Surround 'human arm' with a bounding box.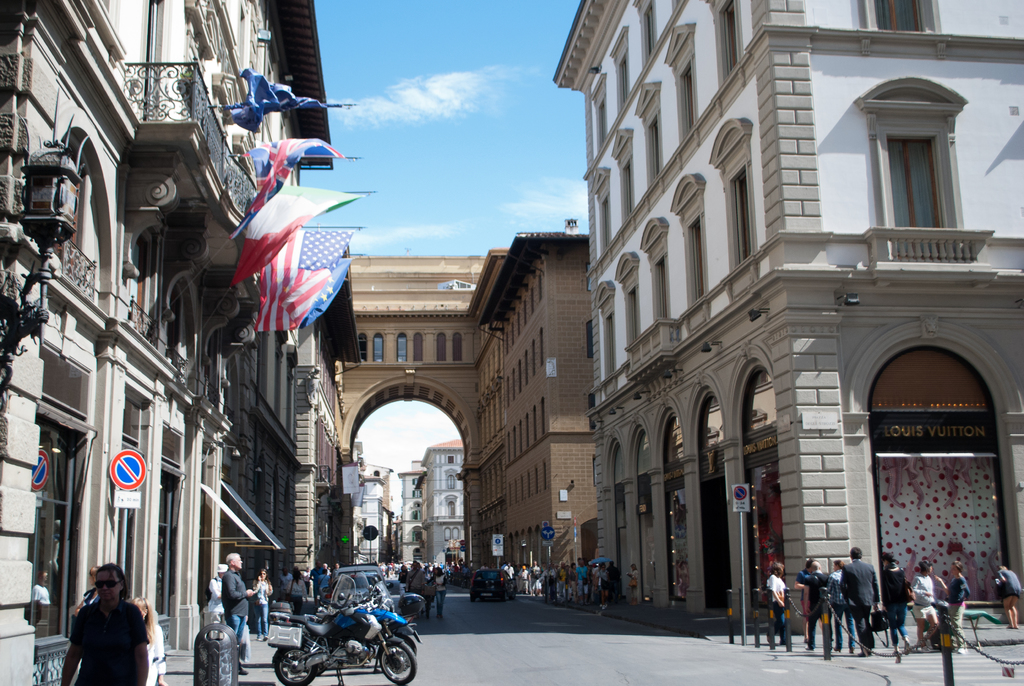
region(268, 578, 274, 600).
